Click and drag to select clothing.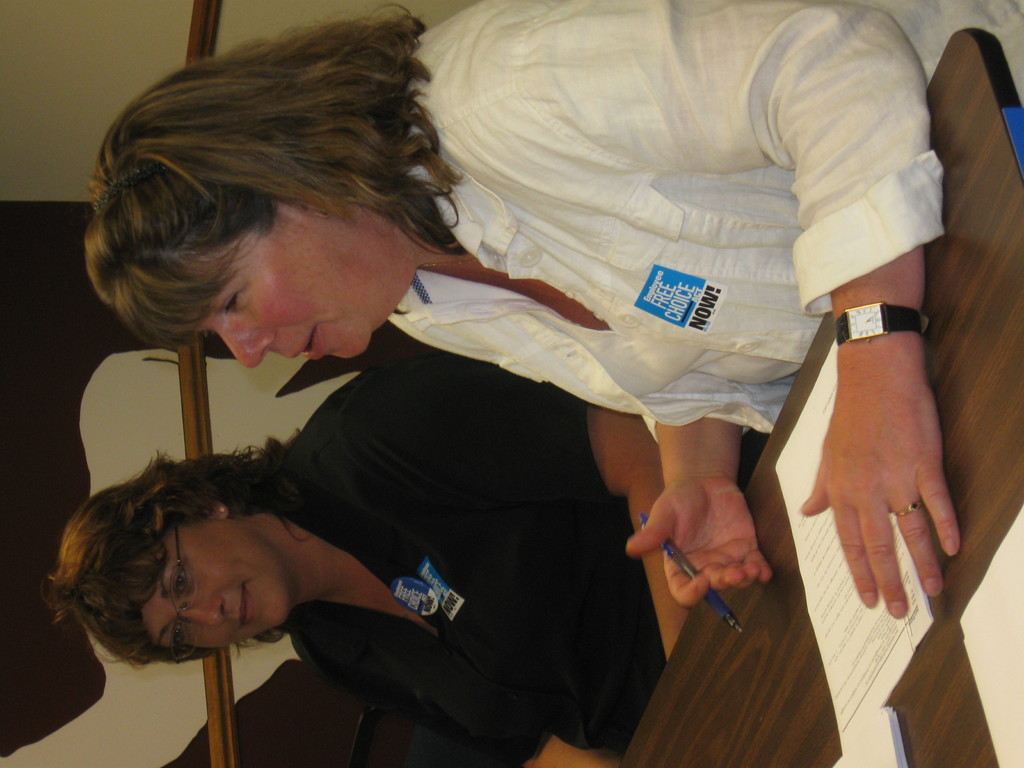
Selection: locate(175, 200, 413, 368).
